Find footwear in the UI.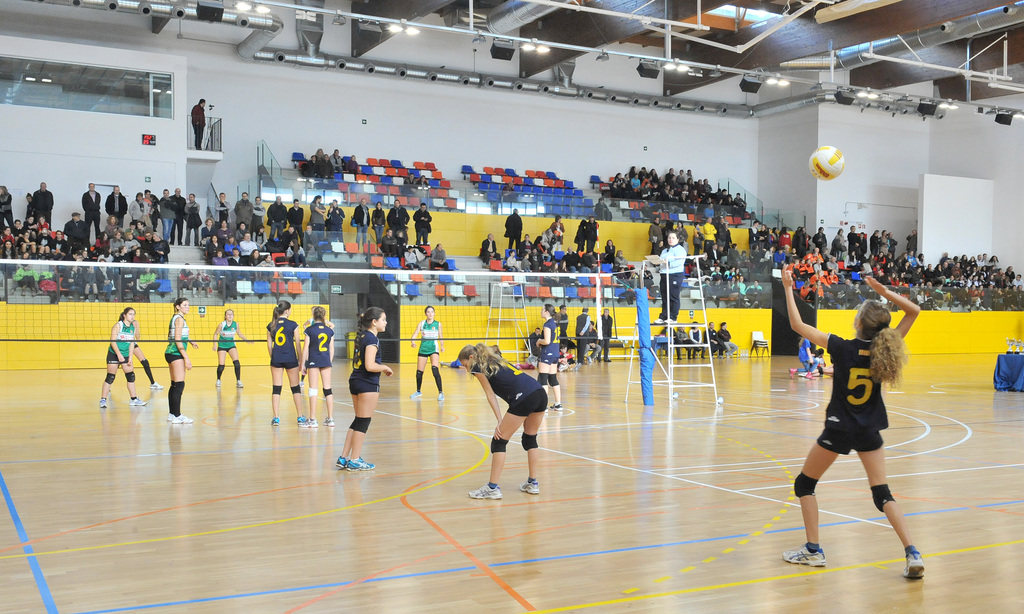
UI element at crop(904, 552, 927, 578).
